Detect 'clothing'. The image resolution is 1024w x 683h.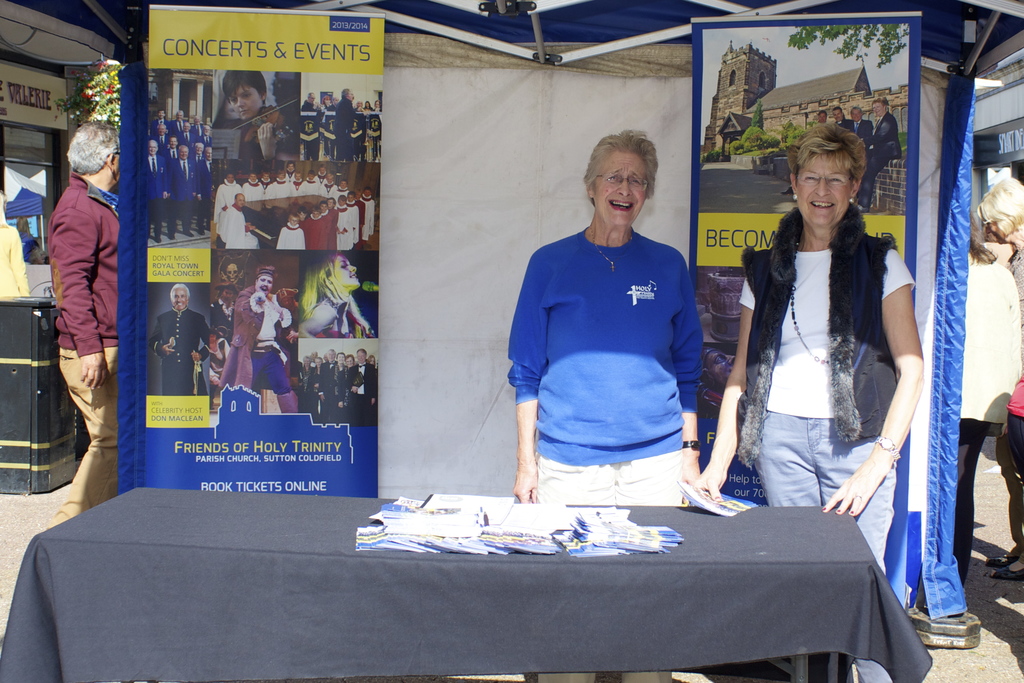
l=831, t=115, r=852, b=131.
